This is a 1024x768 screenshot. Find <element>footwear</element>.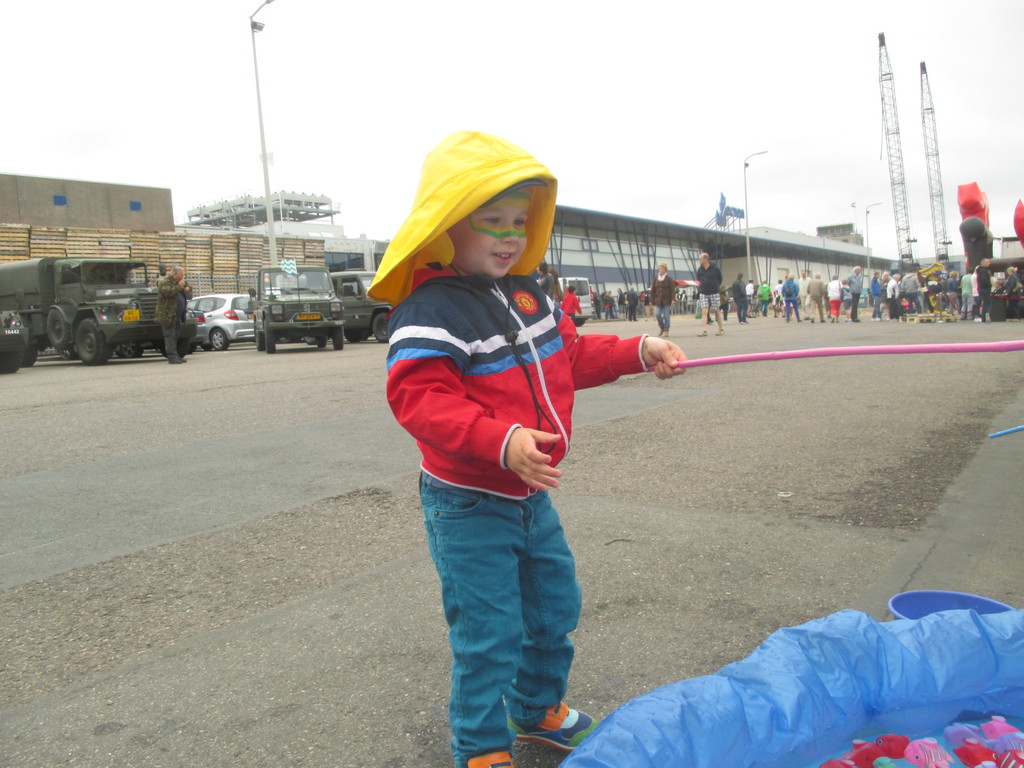
Bounding box: (714, 324, 721, 335).
